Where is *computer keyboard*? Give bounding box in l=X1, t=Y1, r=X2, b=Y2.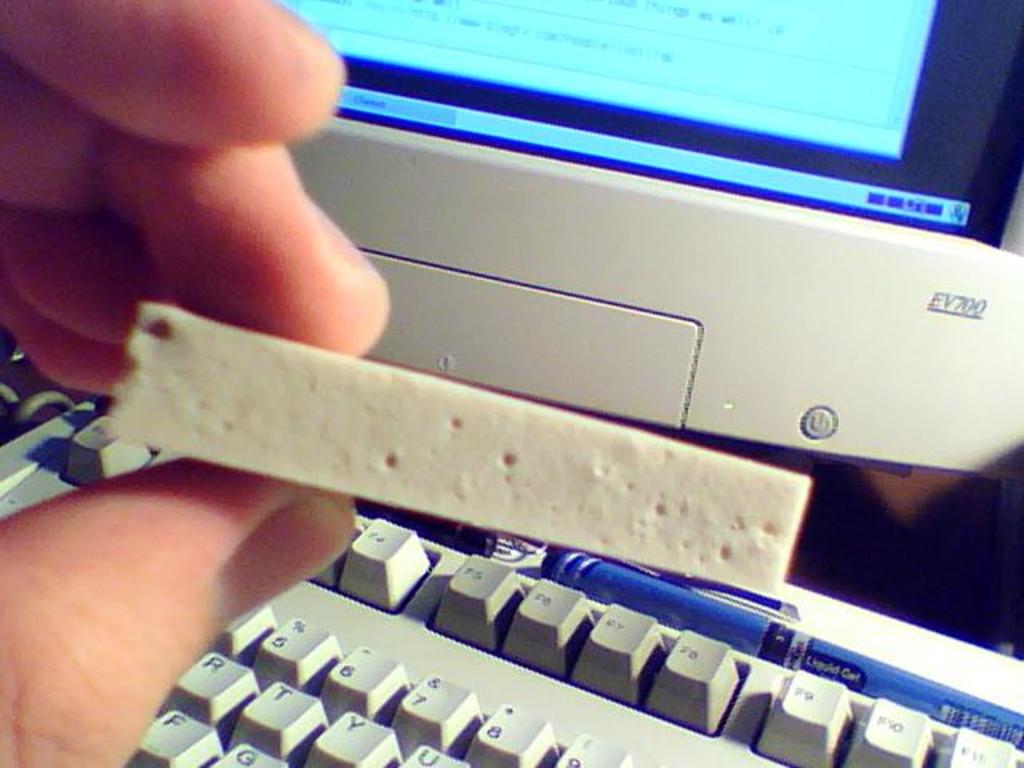
l=0, t=398, r=1022, b=766.
